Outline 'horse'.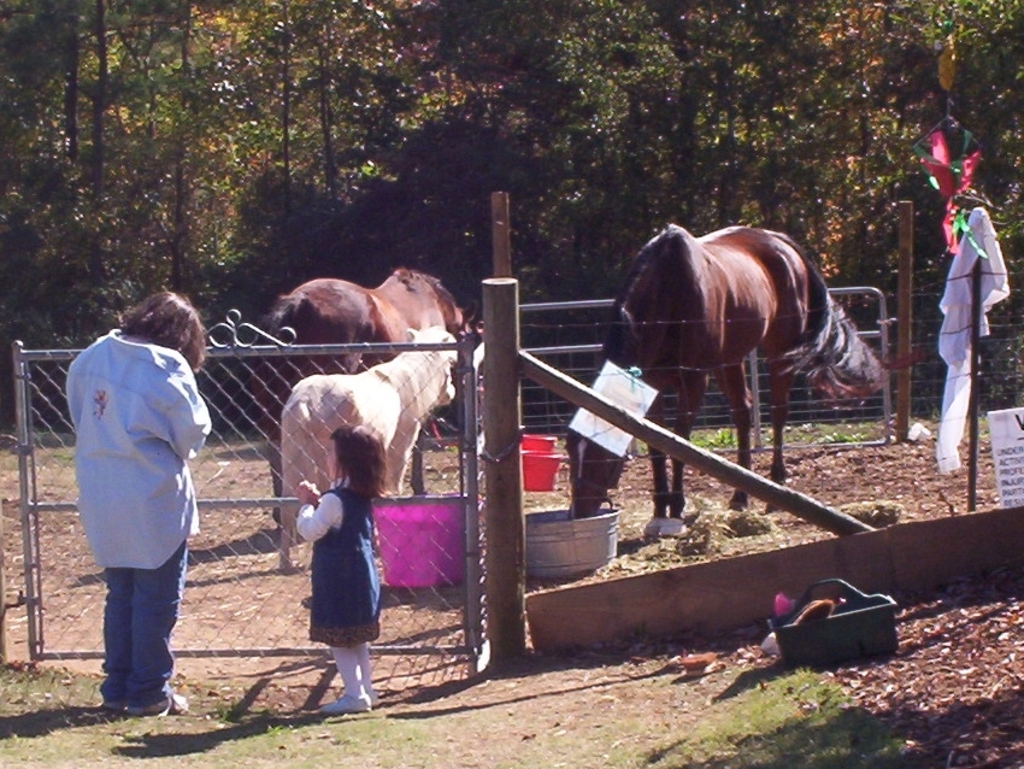
Outline: bbox(259, 268, 478, 498).
